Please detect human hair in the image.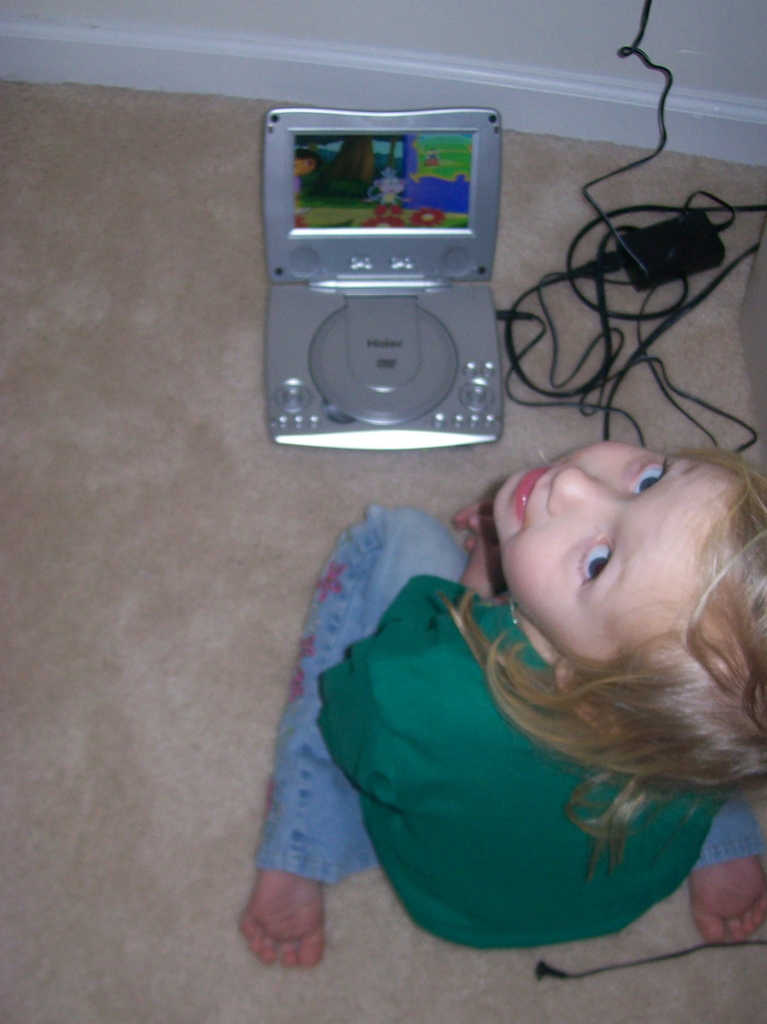
BBox(297, 151, 318, 173).
